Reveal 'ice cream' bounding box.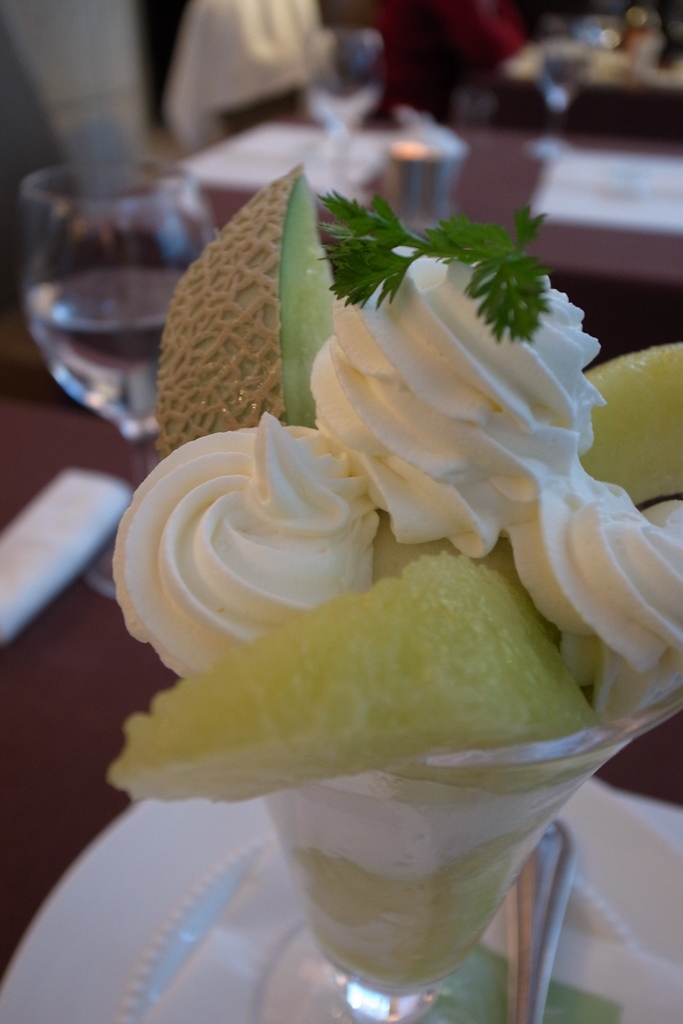
Revealed: (110,244,682,993).
